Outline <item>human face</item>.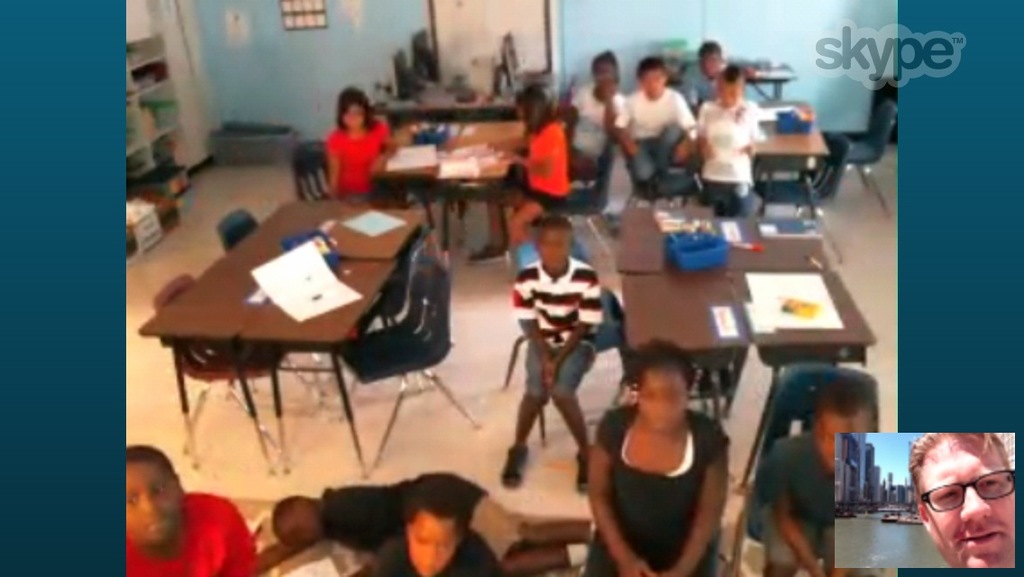
Outline: BBox(339, 105, 364, 132).
